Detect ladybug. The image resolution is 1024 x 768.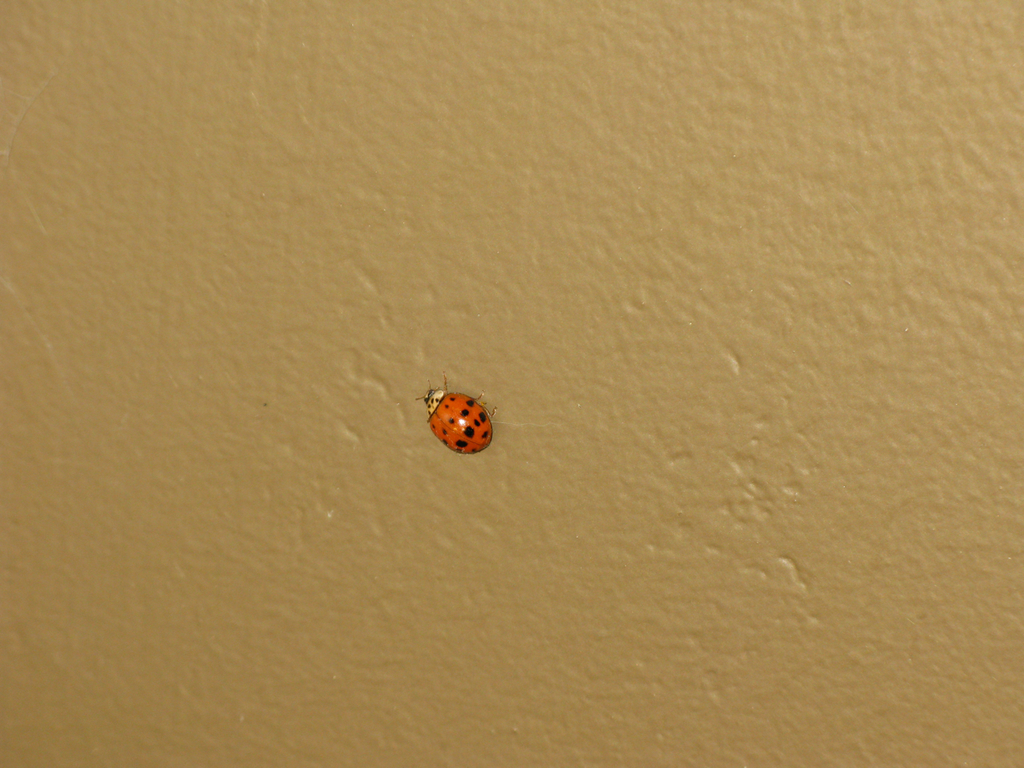
BBox(417, 368, 497, 453).
